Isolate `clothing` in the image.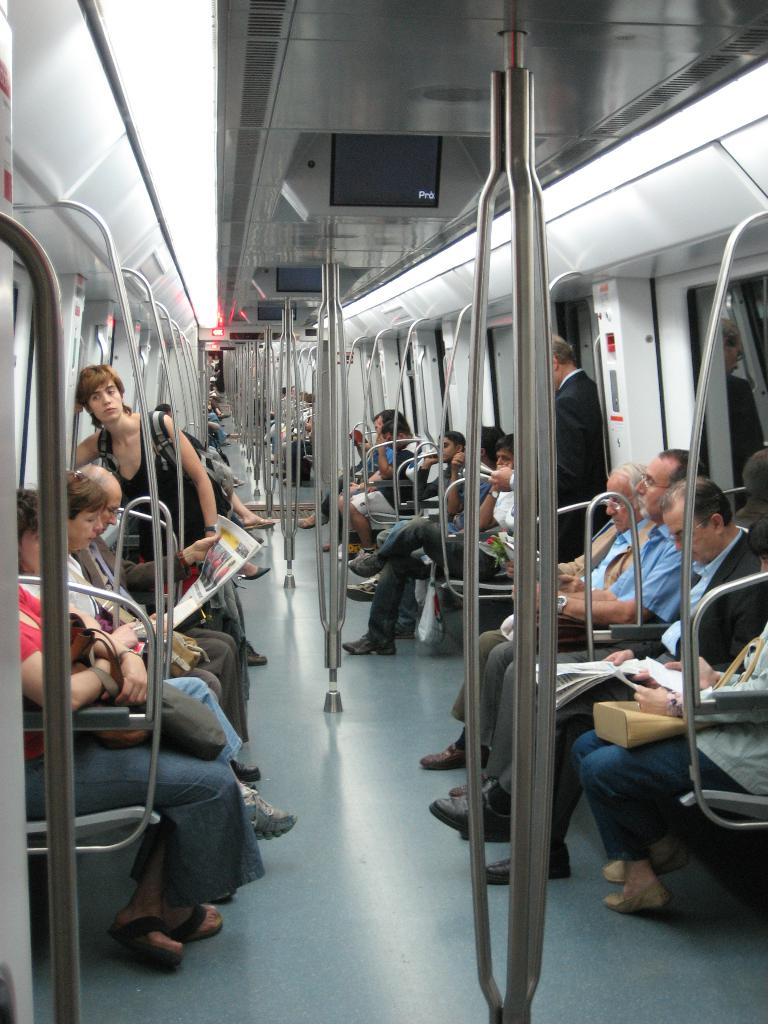
Isolated region: x1=452, y1=518, x2=649, y2=749.
